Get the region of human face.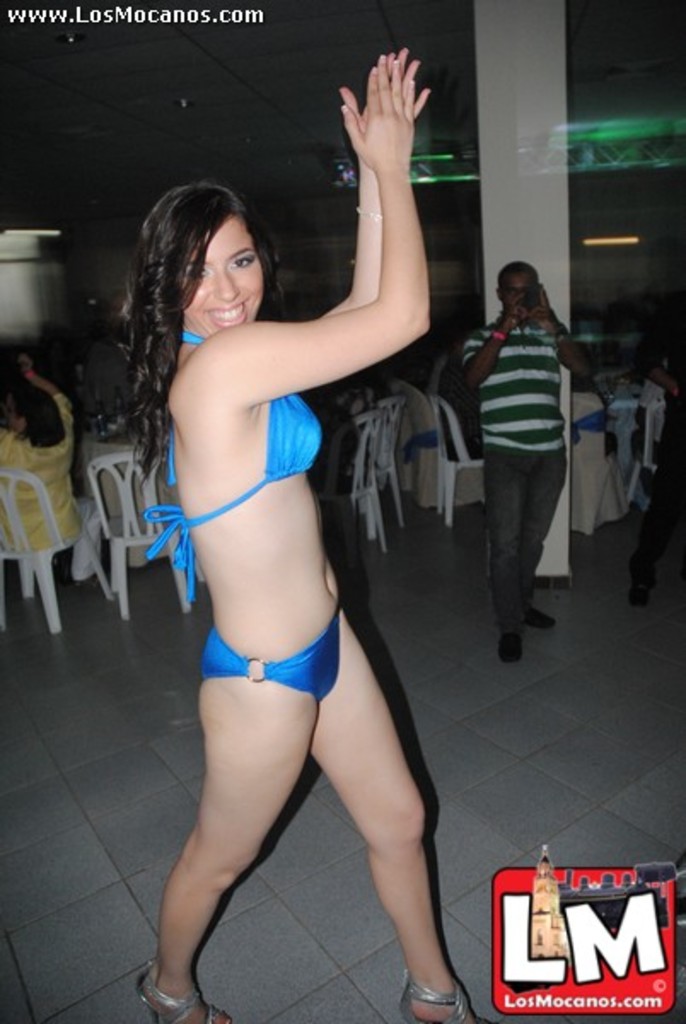
box(500, 273, 527, 299).
